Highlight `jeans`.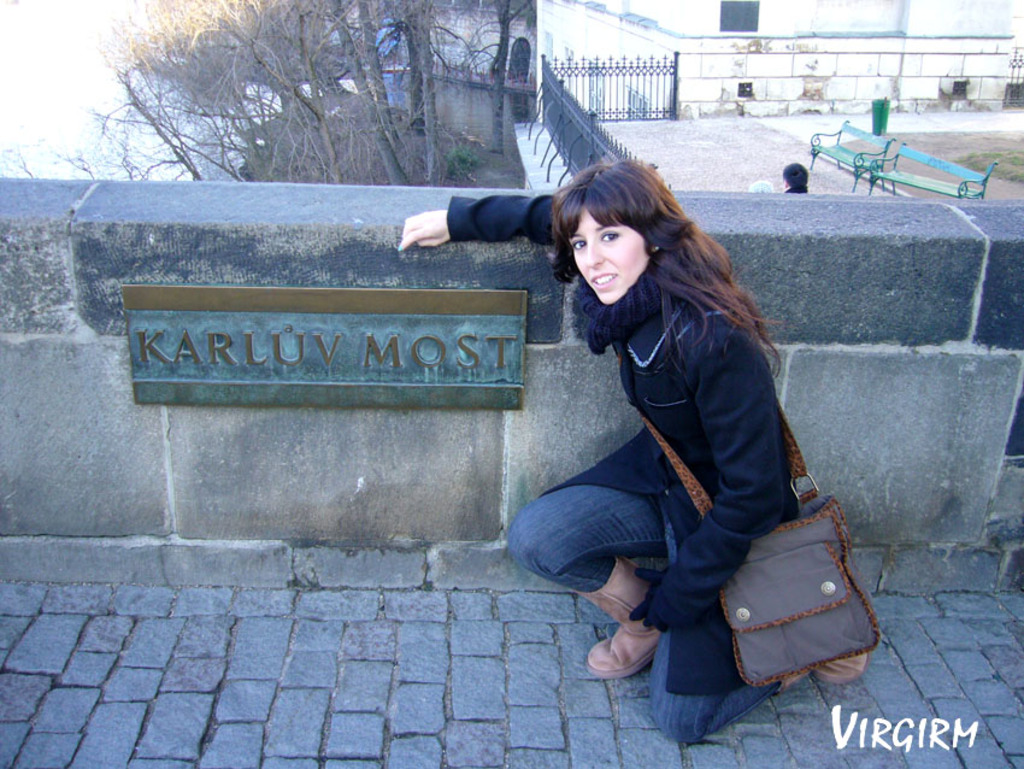
Highlighted region: 510:445:813:699.
